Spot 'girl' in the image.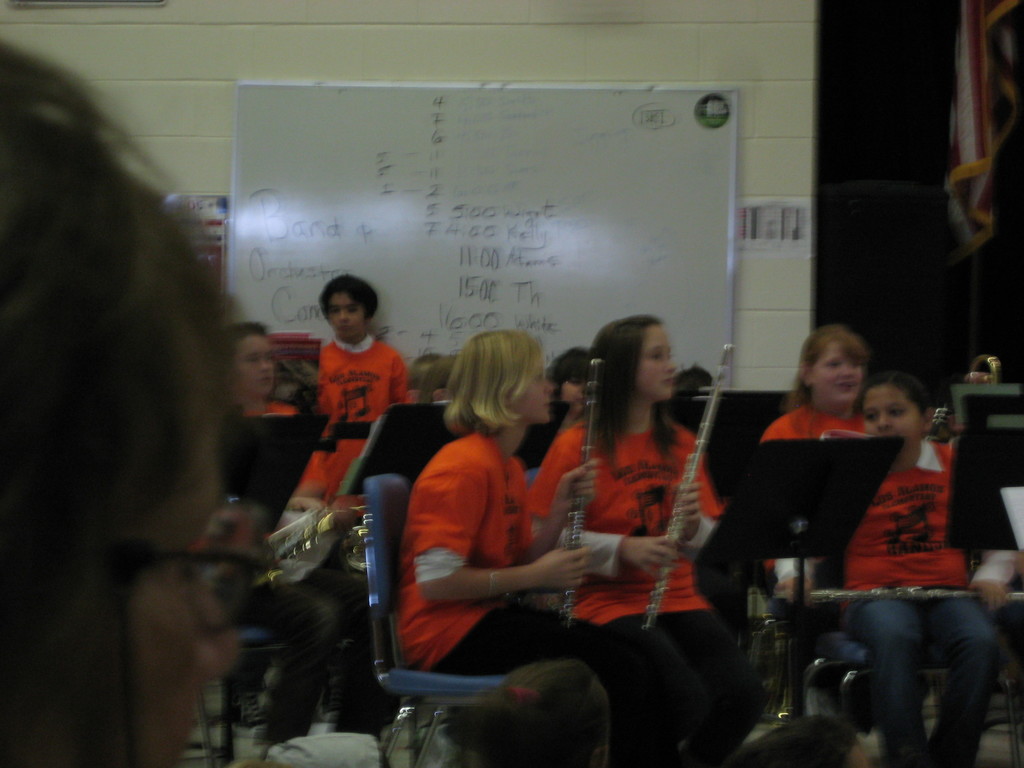
'girl' found at detection(760, 325, 872, 712).
